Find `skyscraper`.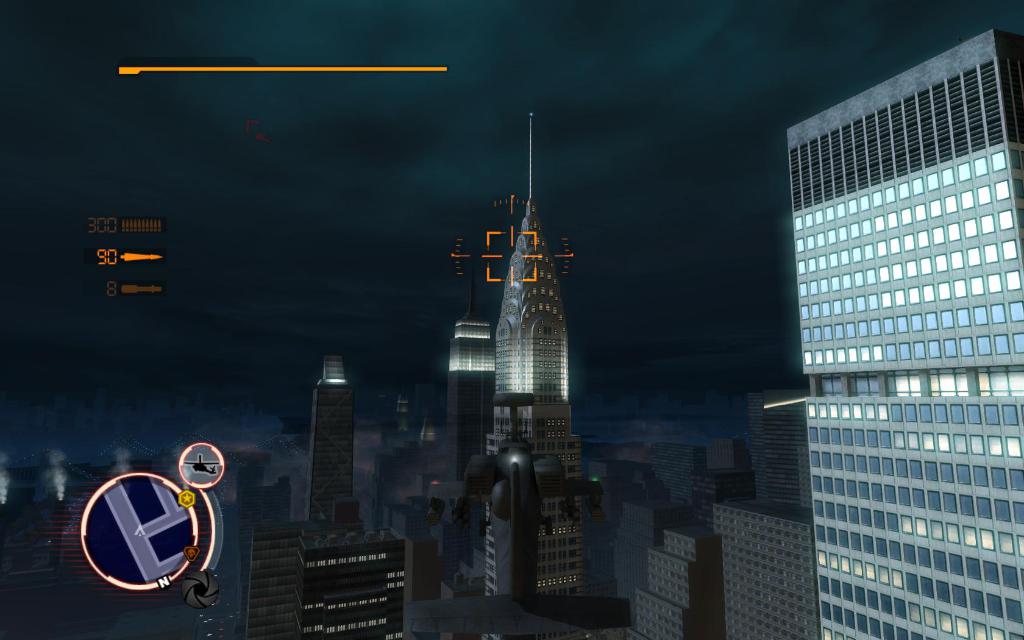
detection(254, 354, 410, 639).
